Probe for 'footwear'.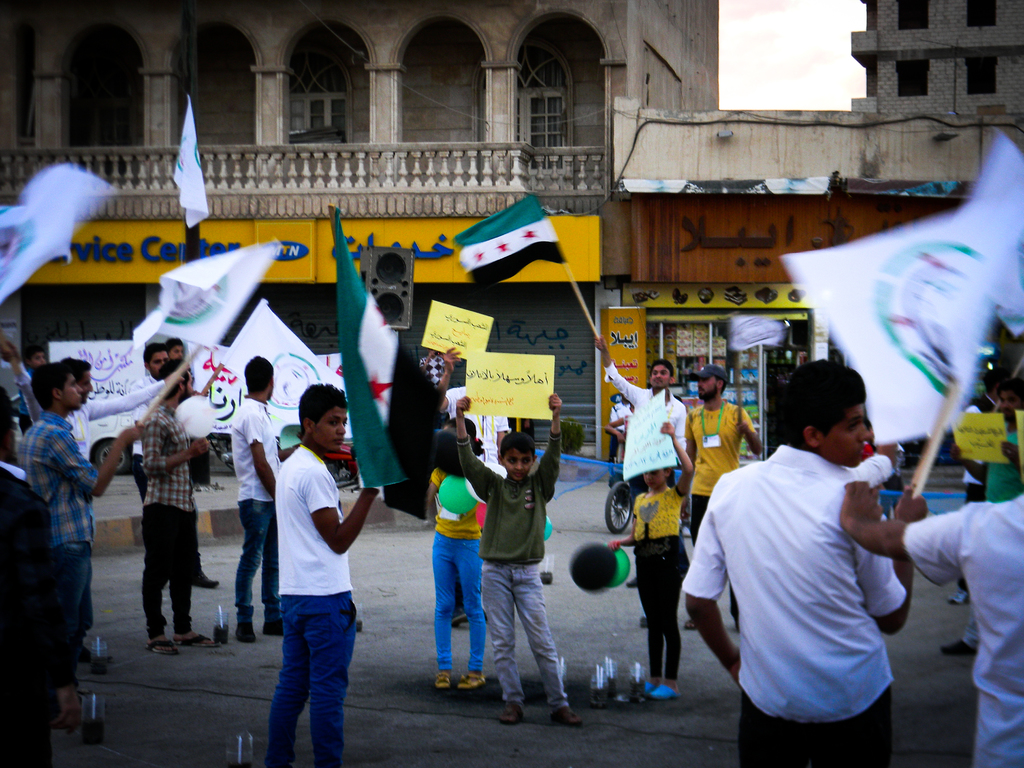
Probe result: 456, 672, 485, 692.
